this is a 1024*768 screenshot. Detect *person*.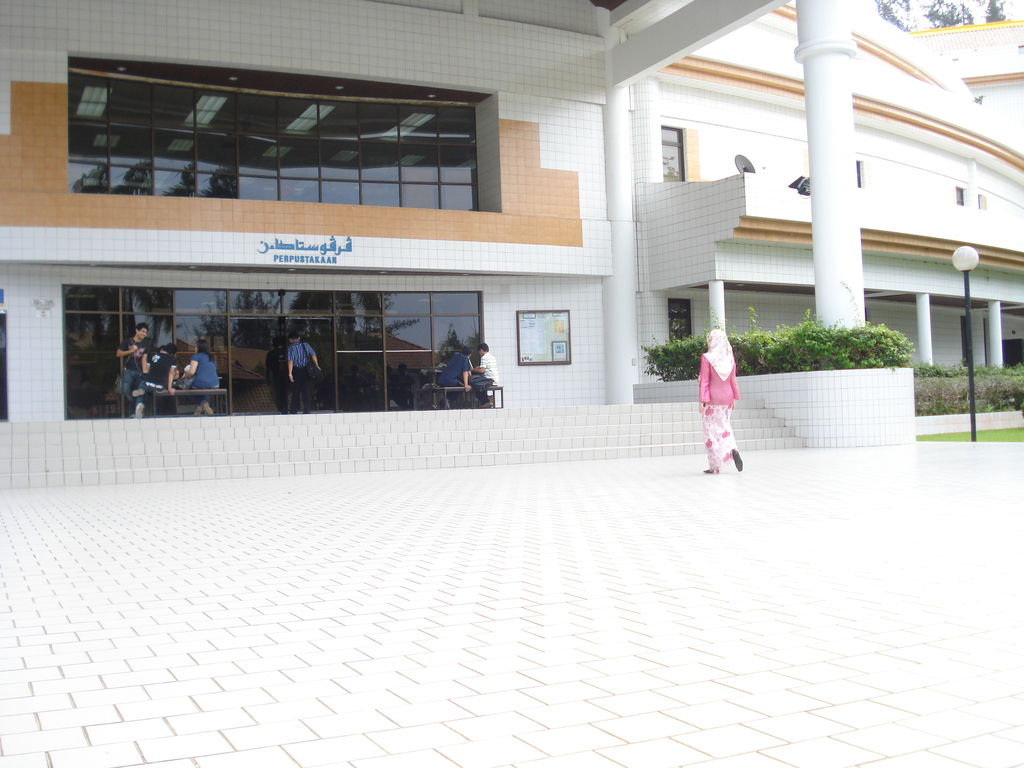
(left=181, top=340, right=214, bottom=416).
